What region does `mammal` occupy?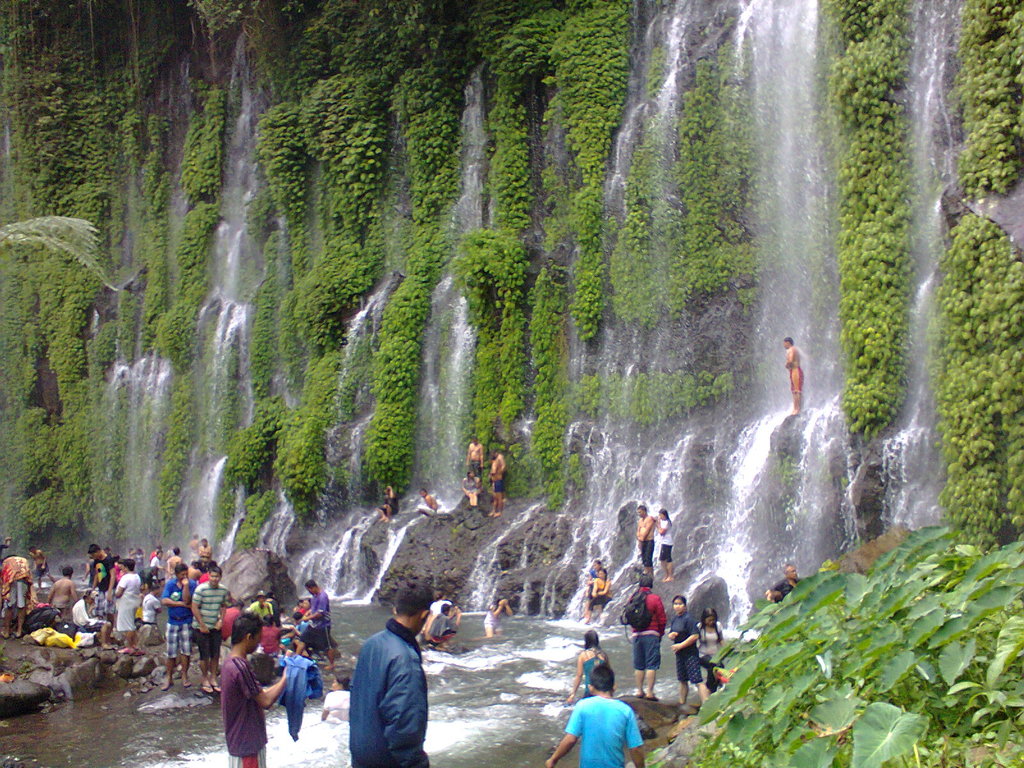
(668, 594, 706, 706).
